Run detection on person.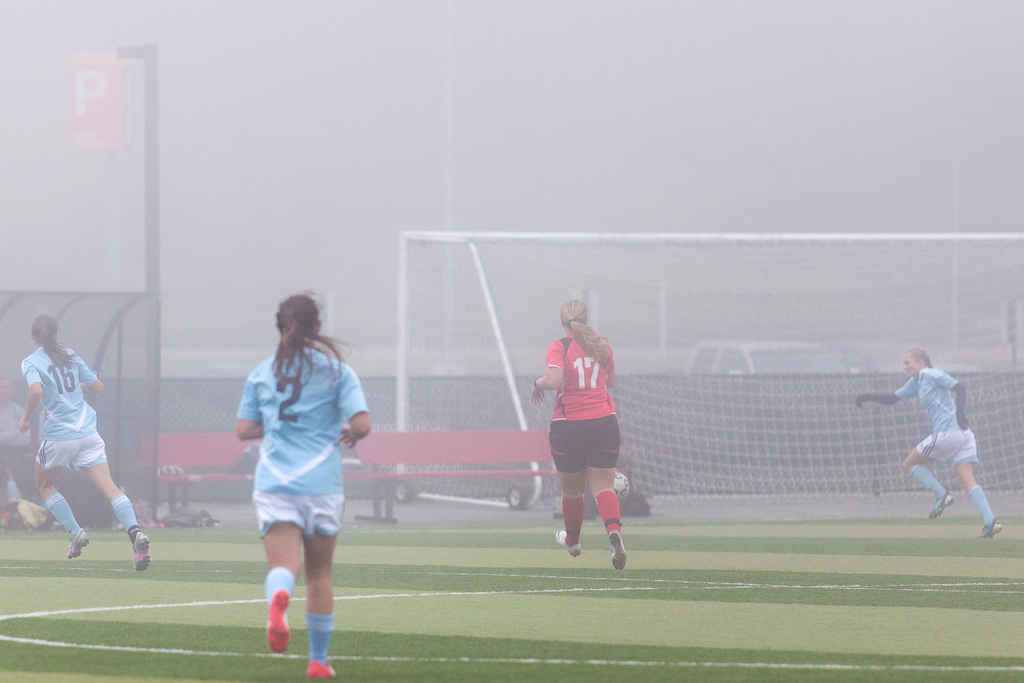
Result: [855, 347, 1005, 540].
